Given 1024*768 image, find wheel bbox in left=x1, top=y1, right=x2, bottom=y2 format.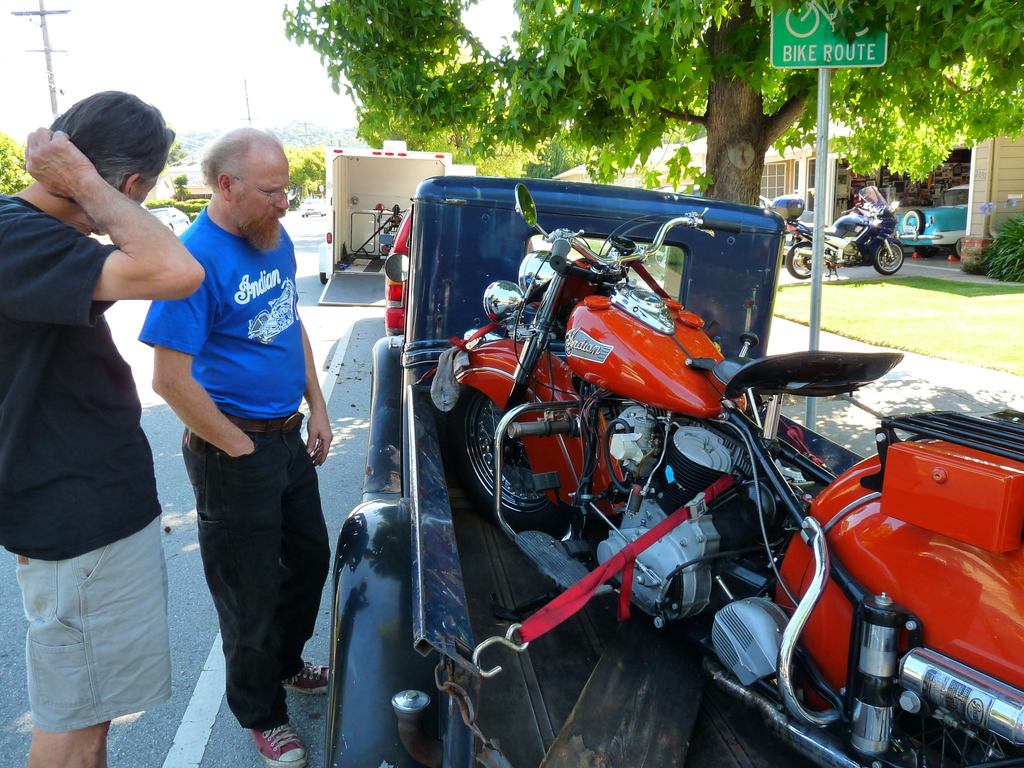
left=874, top=236, right=902, bottom=279.
